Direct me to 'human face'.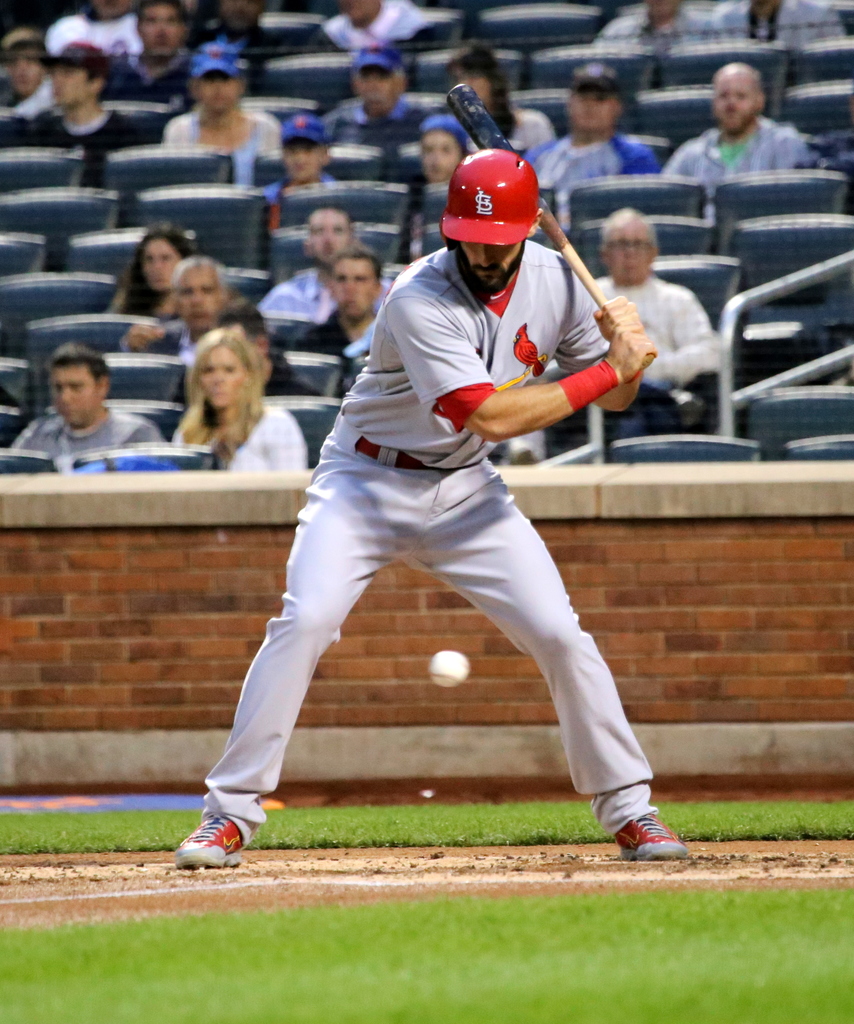
Direction: (x1=51, y1=66, x2=95, y2=108).
